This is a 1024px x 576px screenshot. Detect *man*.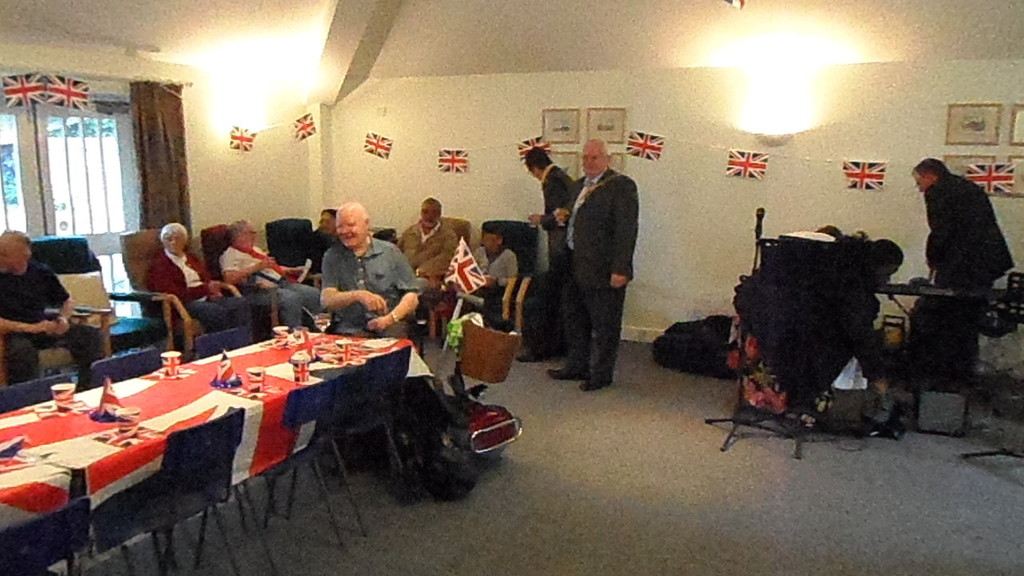
<region>0, 233, 116, 389</region>.
